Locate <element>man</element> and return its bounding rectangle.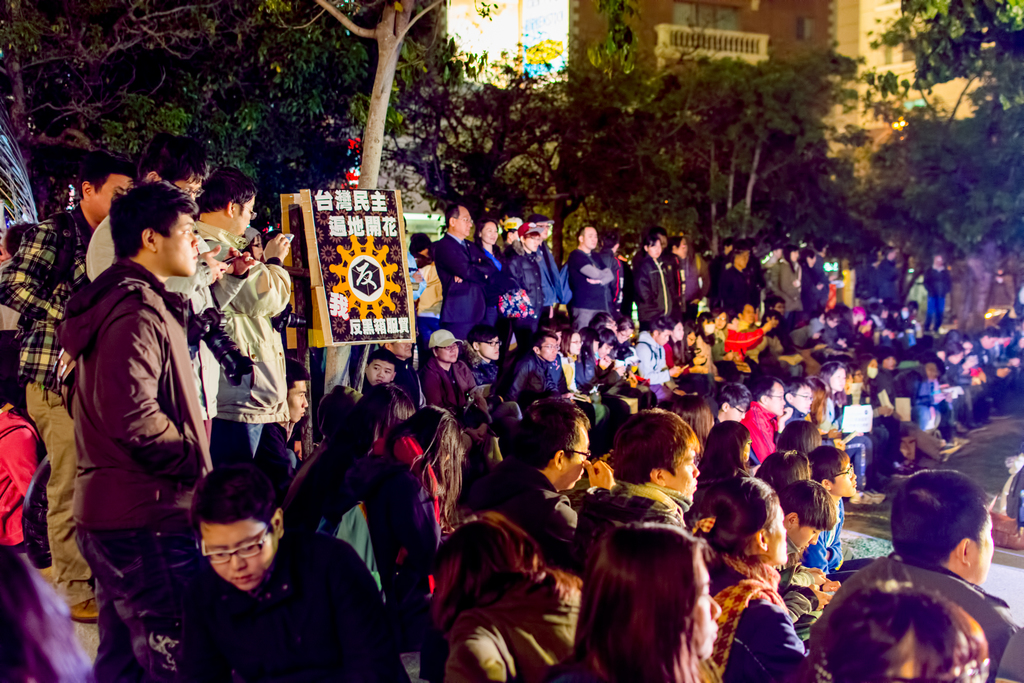
bbox=[375, 335, 428, 411].
